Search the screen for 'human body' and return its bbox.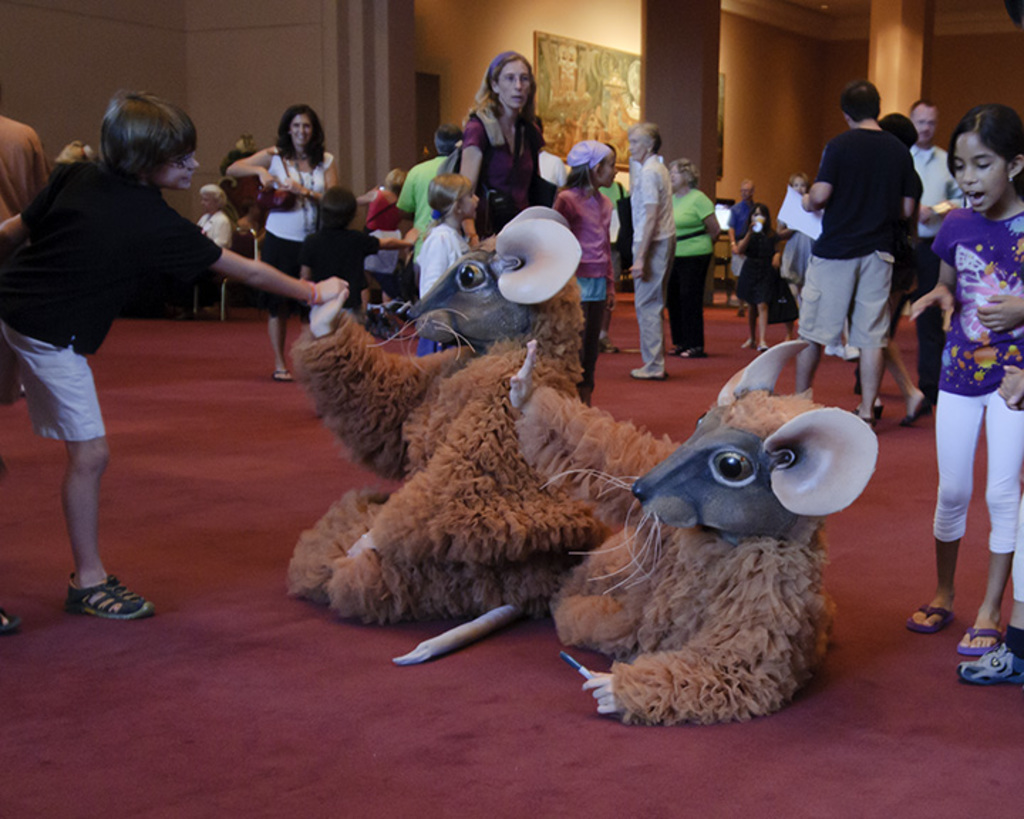
Found: 0,90,346,628.
